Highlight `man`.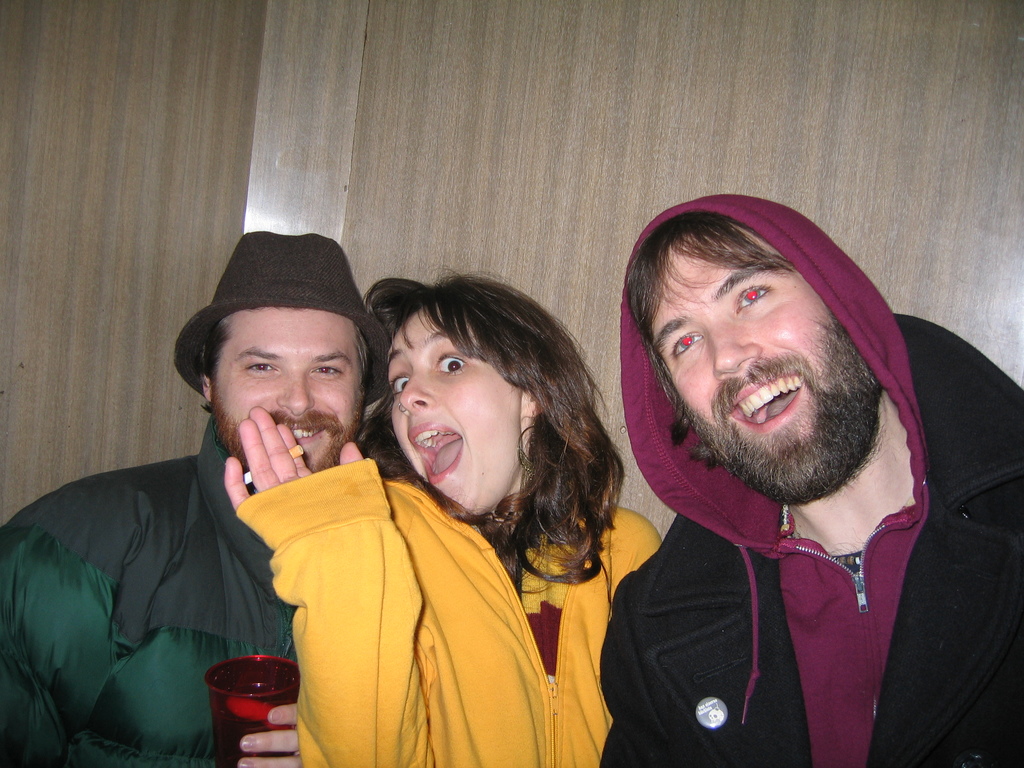
Highlighted region: (left=0, top=230, right=394, bottom=767).
